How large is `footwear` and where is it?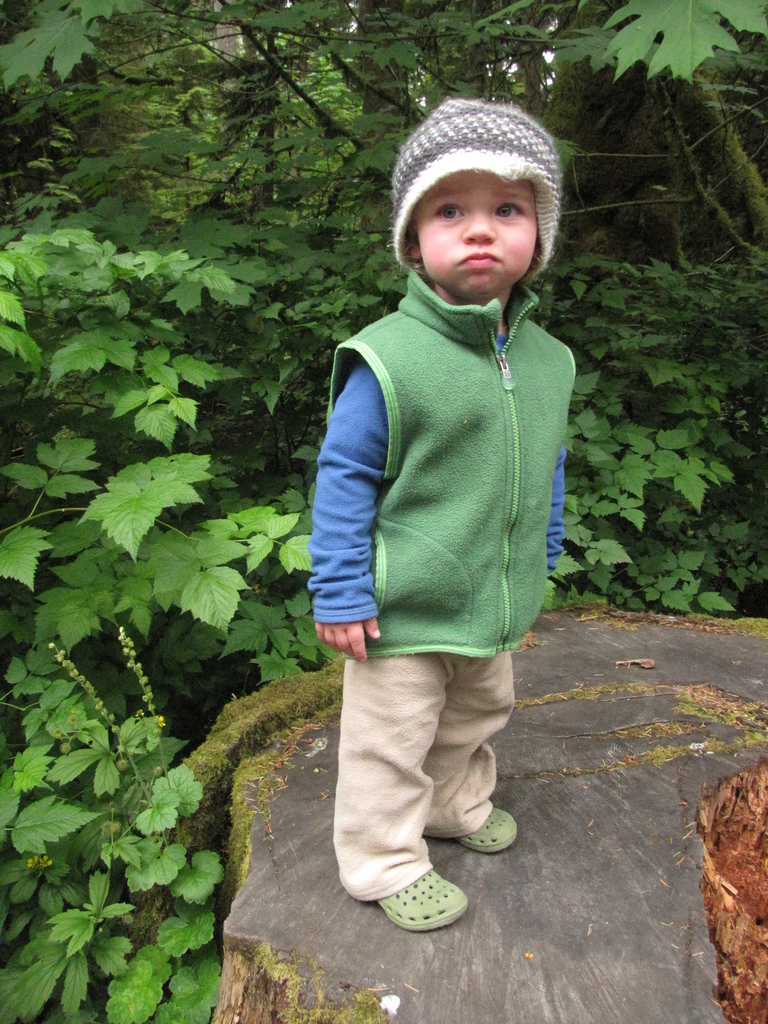
Bounding box: <box>369,858,479,936</box>.
